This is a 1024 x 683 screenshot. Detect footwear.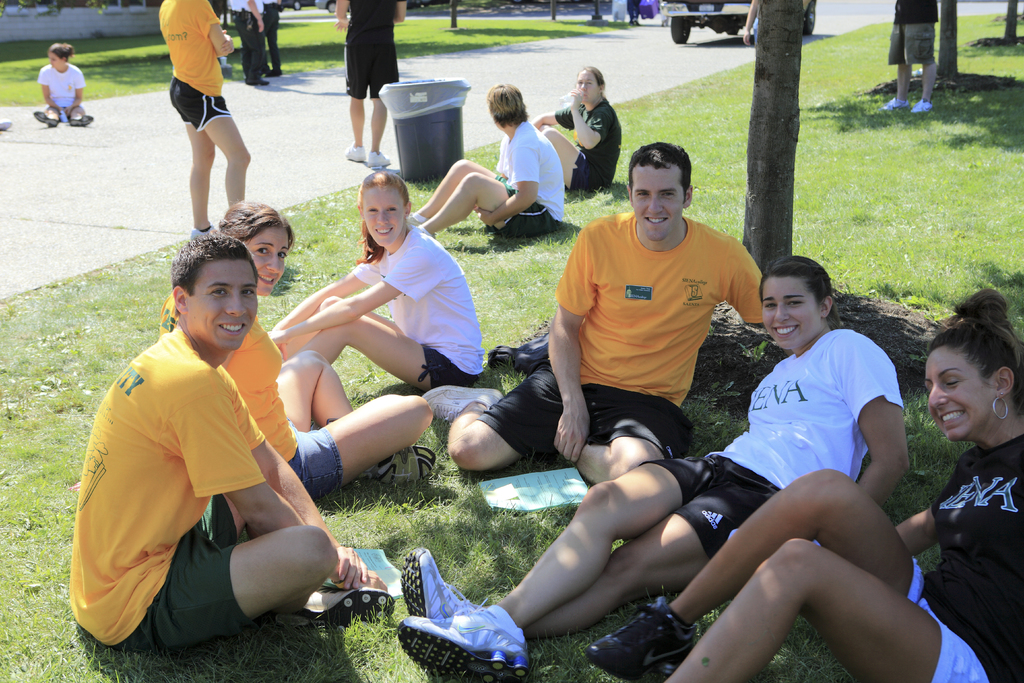
x1=69 y1=115 x2=94 y2=126.
